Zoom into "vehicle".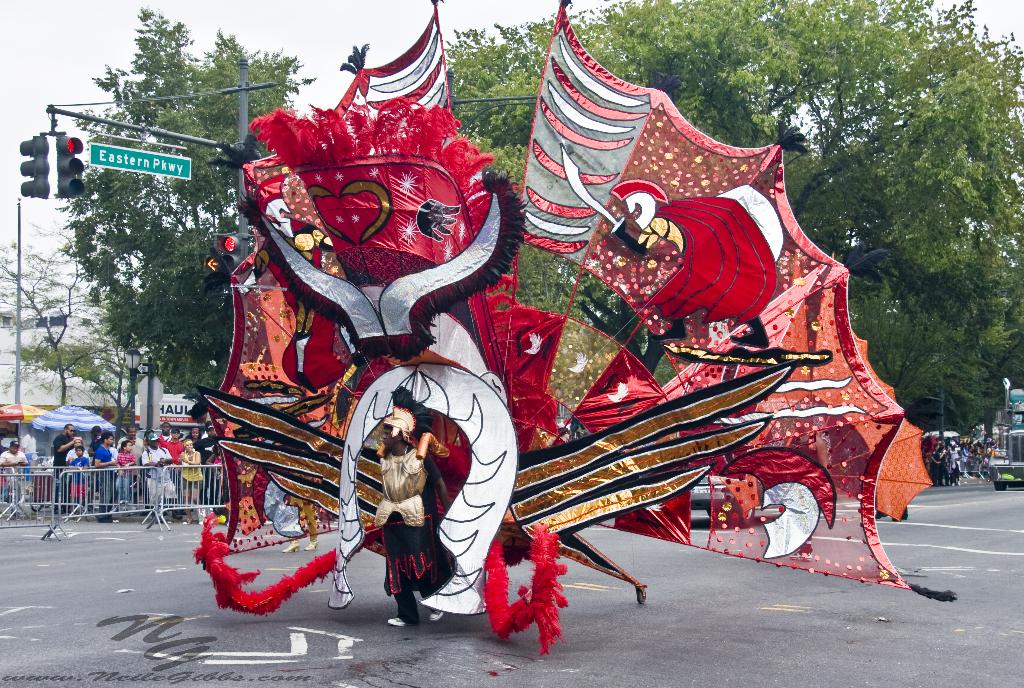
Zoom target: locate(987, 376, 1023, 486).
